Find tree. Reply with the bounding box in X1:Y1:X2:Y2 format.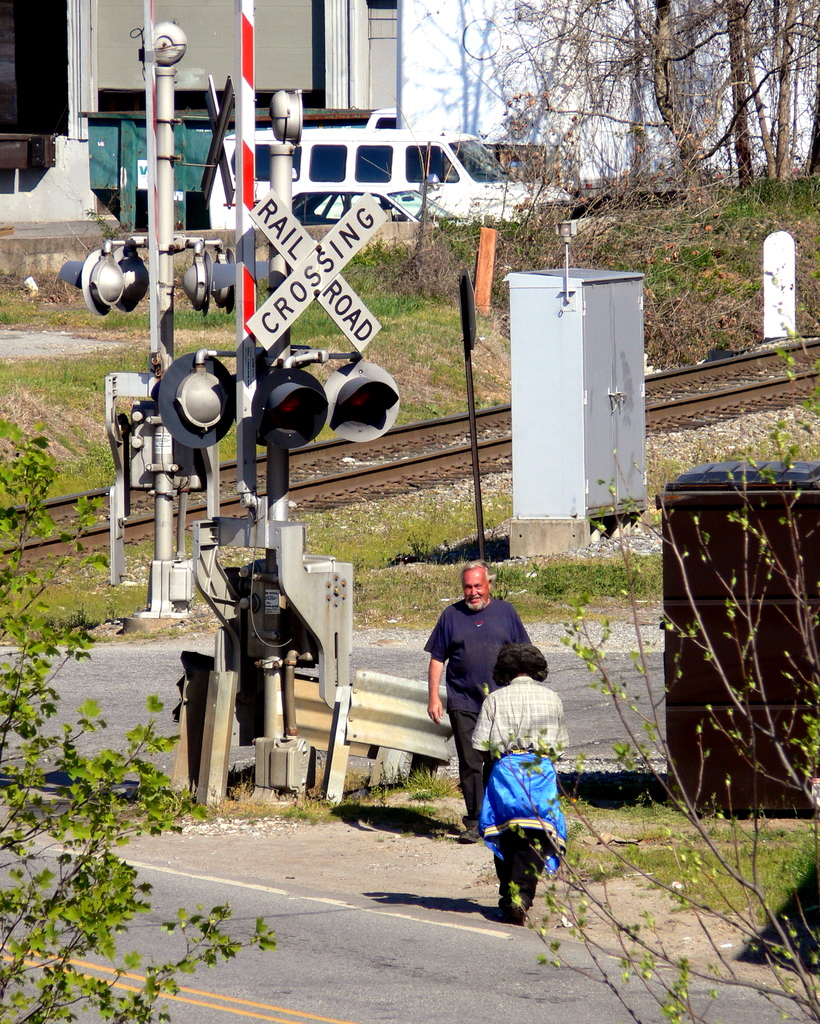
0:420:280:1023.
